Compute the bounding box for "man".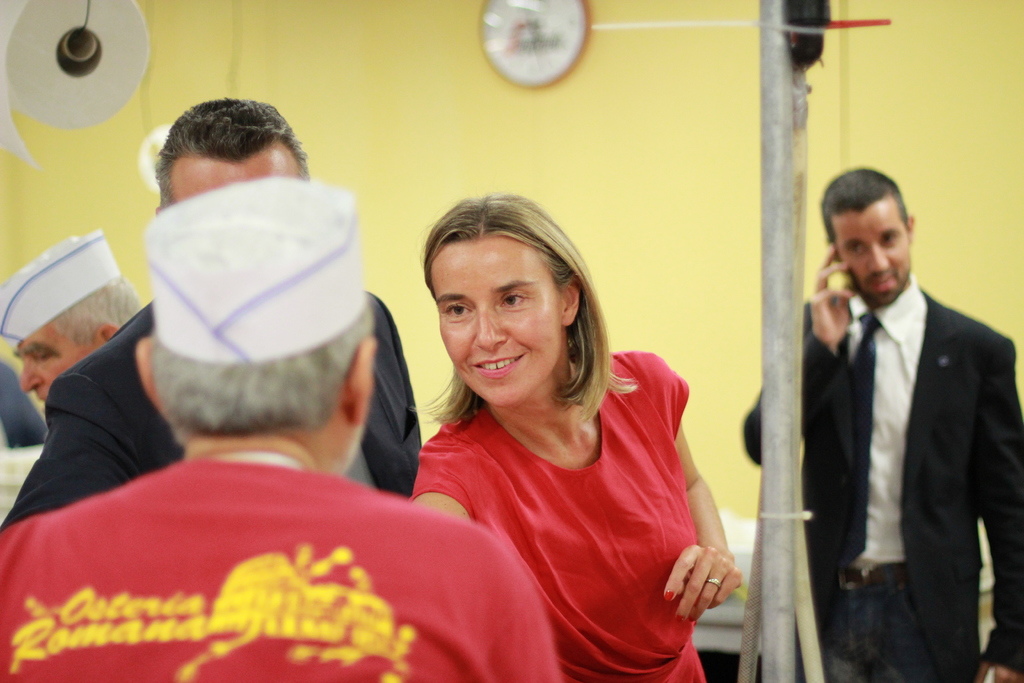
<bbox>0, 231, 136, 400</bbox>.
